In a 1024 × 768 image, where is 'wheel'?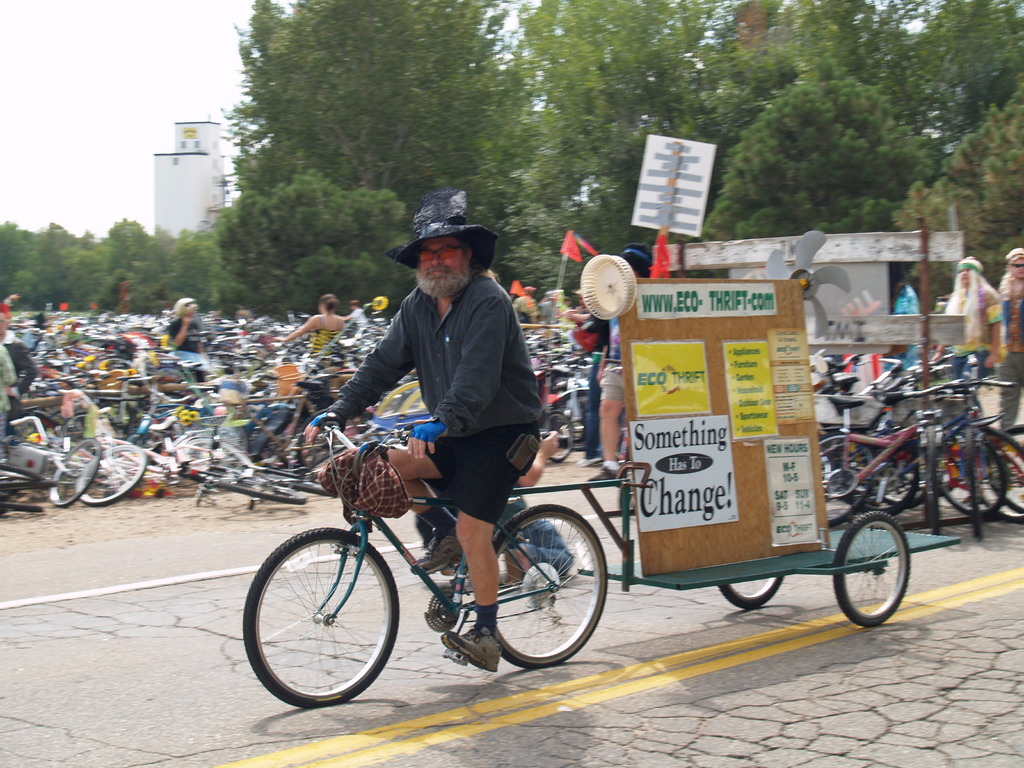
(242,527,399,708).
